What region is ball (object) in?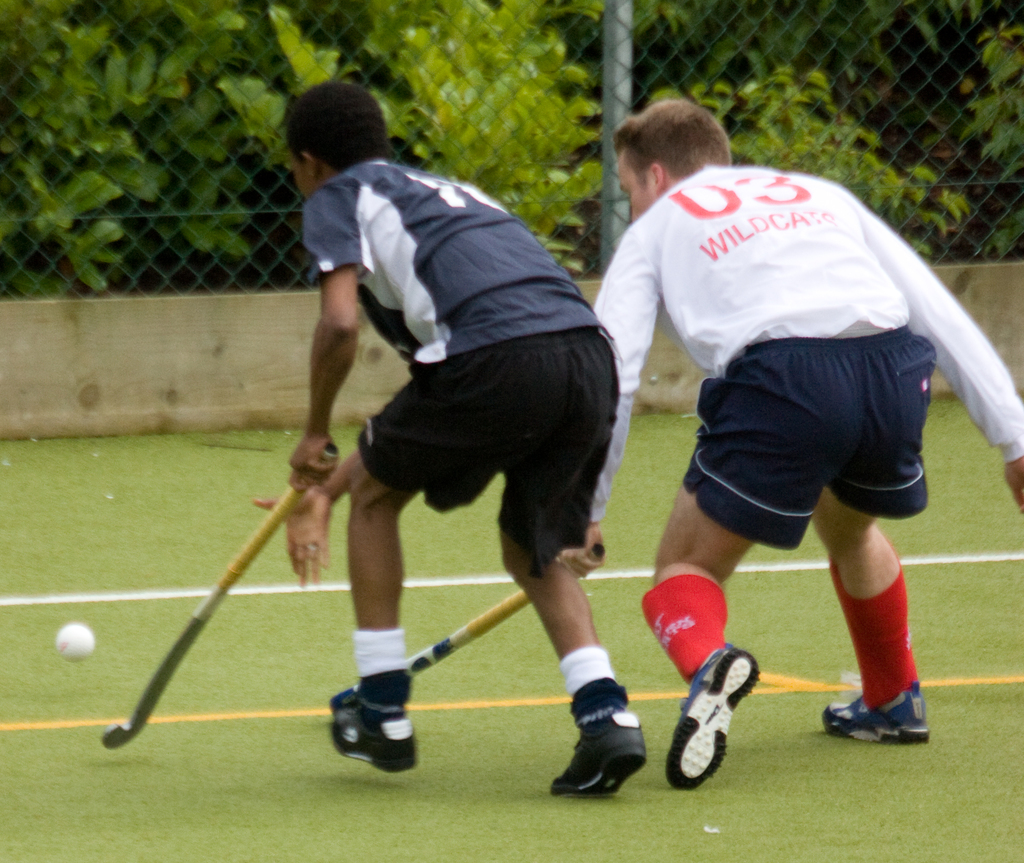
BBox(52, 616, 95, 665).
